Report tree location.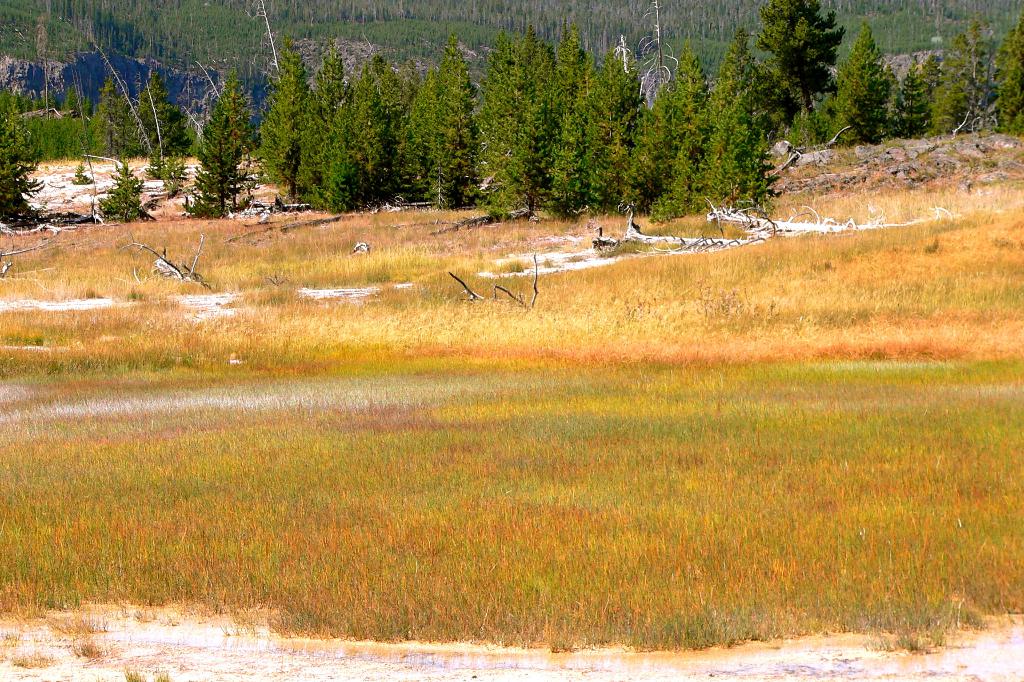
Report: [x1=205, y1=72, x2=257, y2=148].
